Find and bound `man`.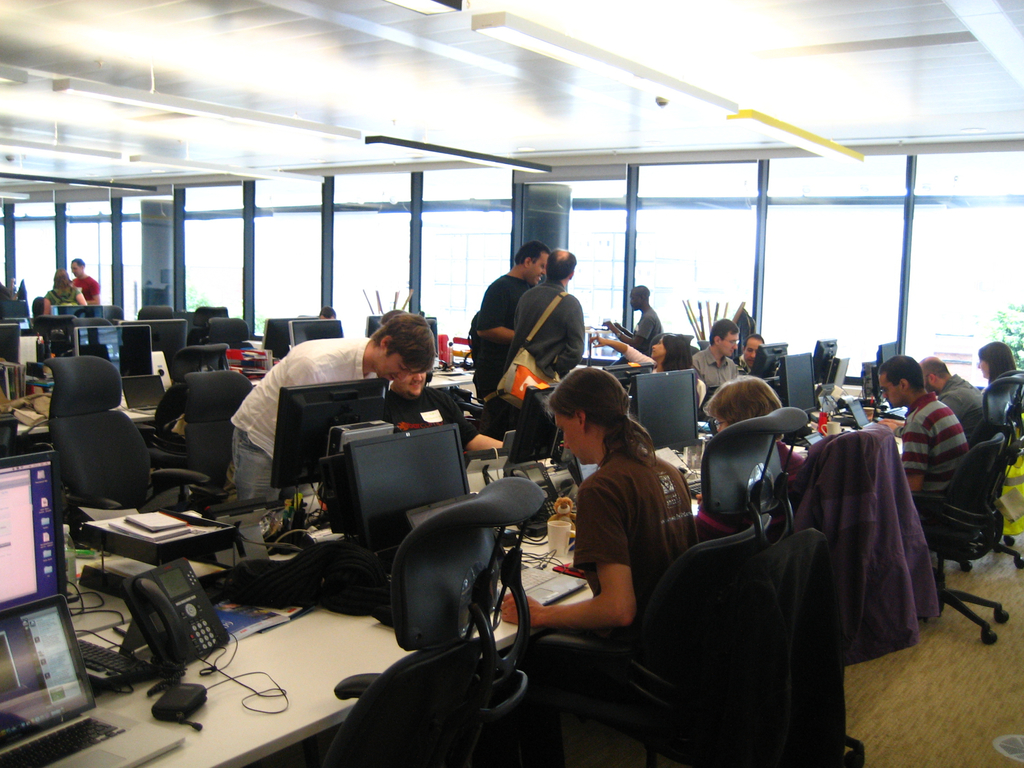
Bound: box(695, 318, 739, 411).
